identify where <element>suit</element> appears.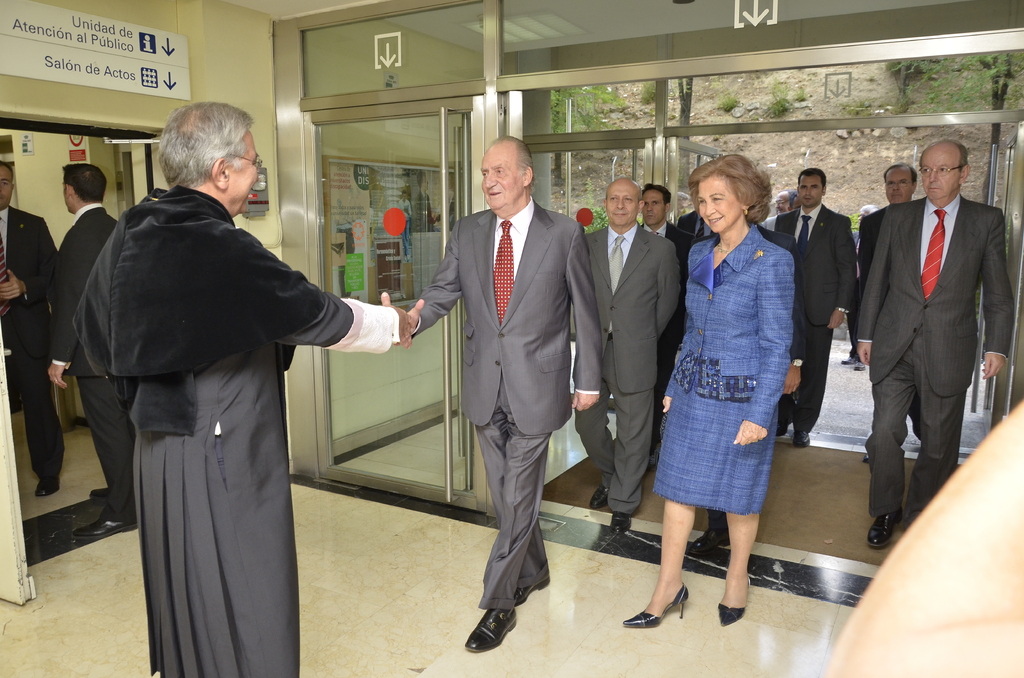
Appears at 854 200 924 449.
